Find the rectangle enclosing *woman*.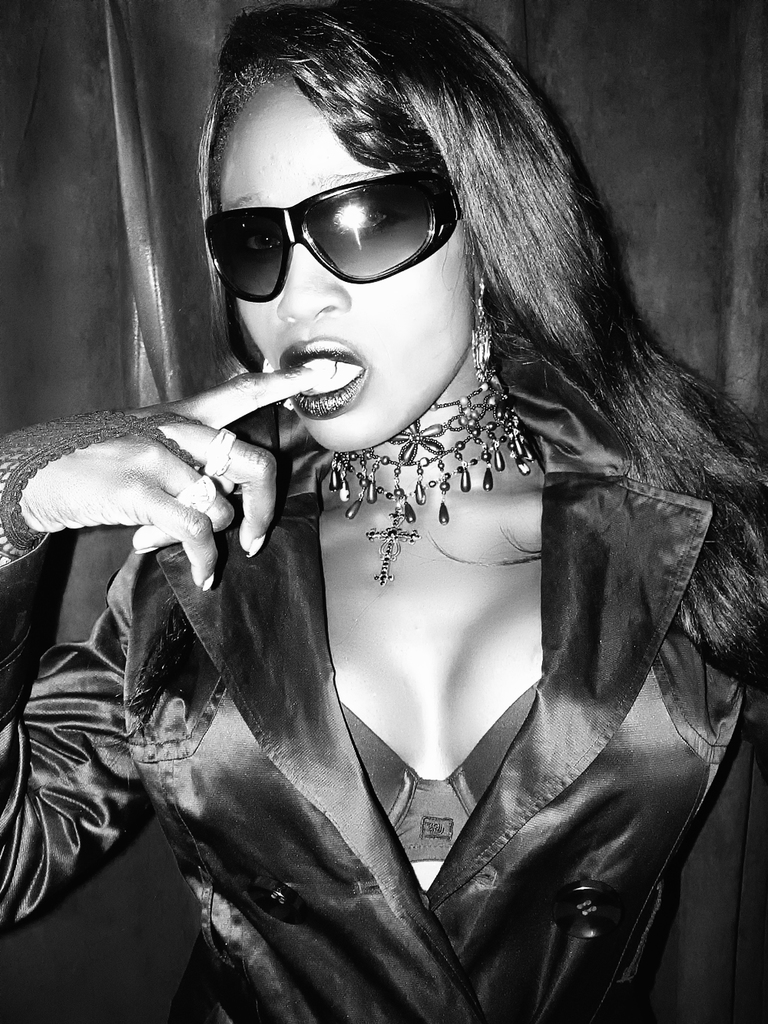
locate(31, 0, 767, 1023).
